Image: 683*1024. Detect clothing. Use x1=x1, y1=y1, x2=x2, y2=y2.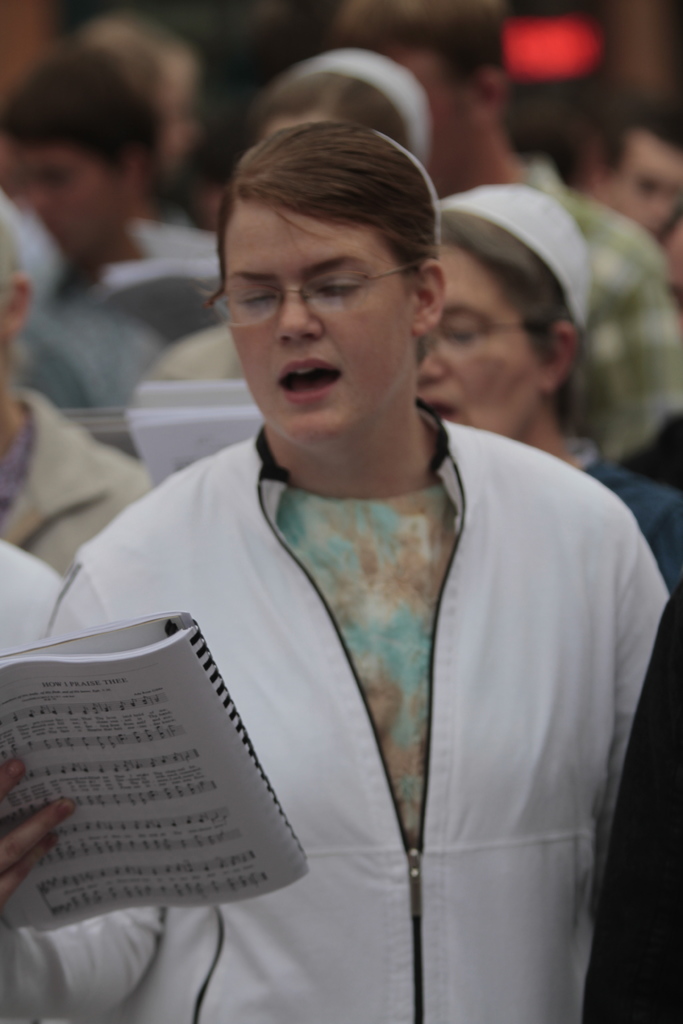
x1=0, y1=534, x2=62, y2=666.
